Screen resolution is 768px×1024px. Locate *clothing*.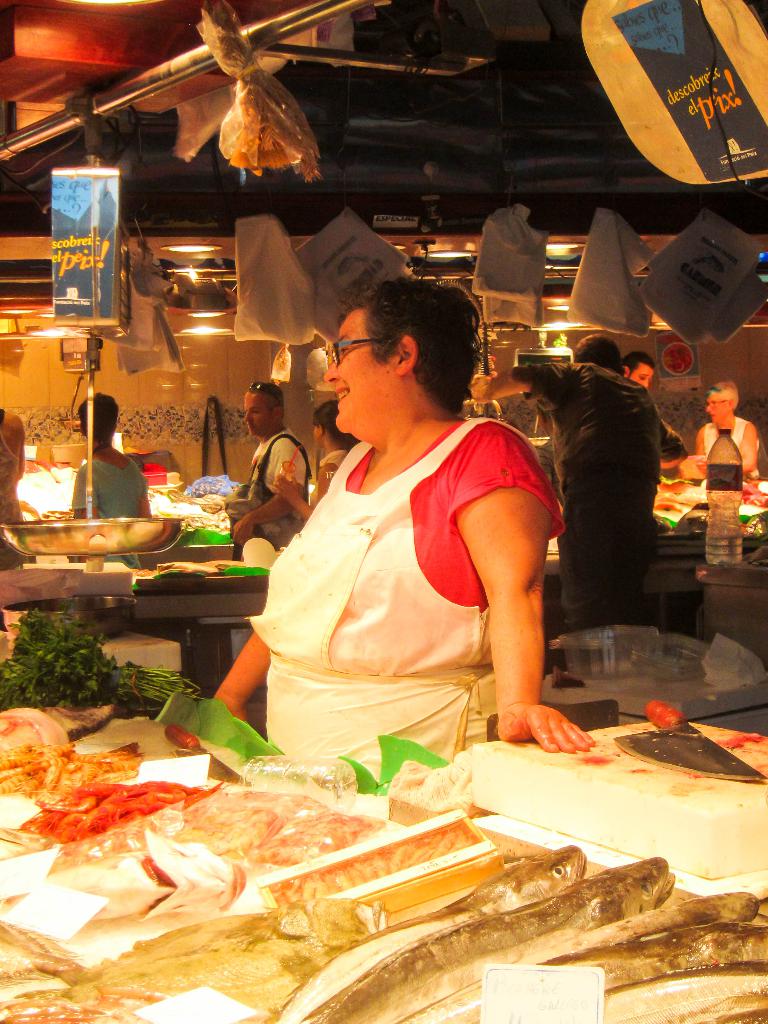
[left=515, top=353, right=690, bottom=634].
